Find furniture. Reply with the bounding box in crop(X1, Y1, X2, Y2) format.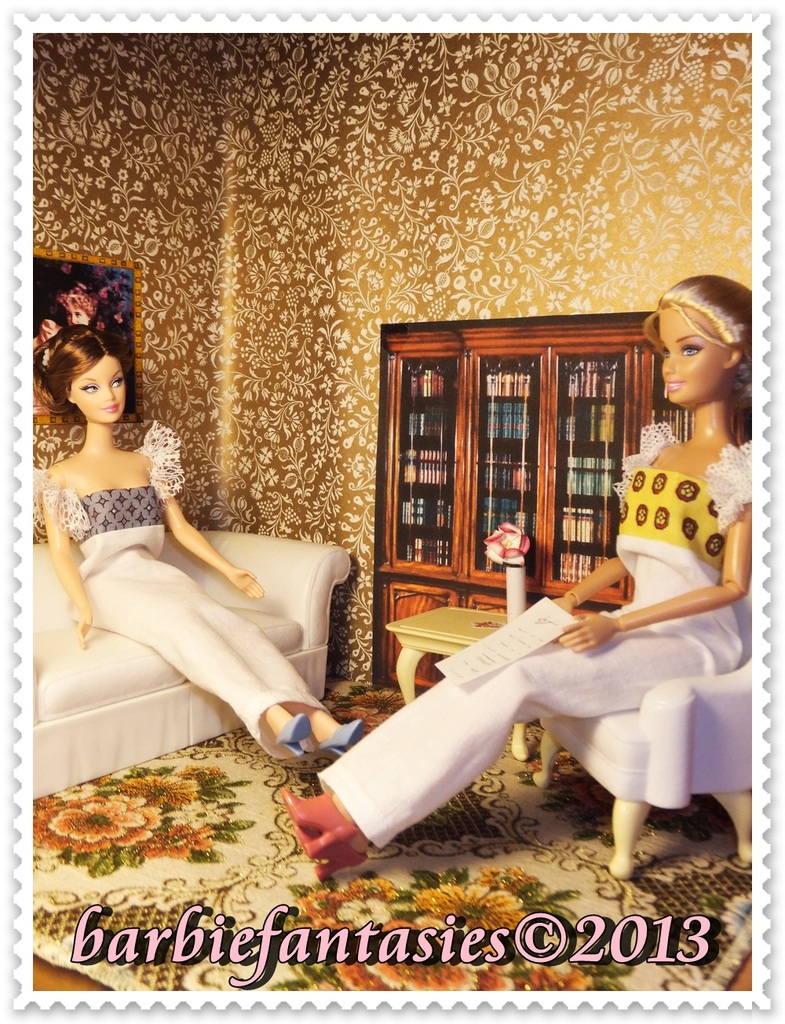
crop(389, 603, 528, 754).
